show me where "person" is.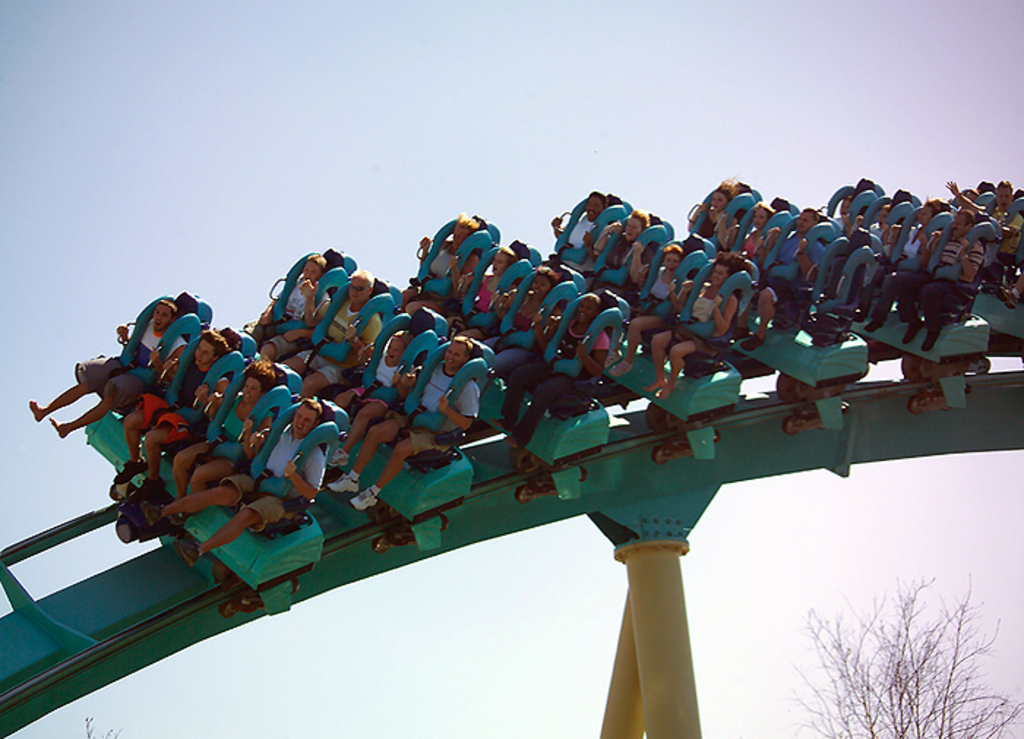
"person" is at [140, 364, 288, 524].
